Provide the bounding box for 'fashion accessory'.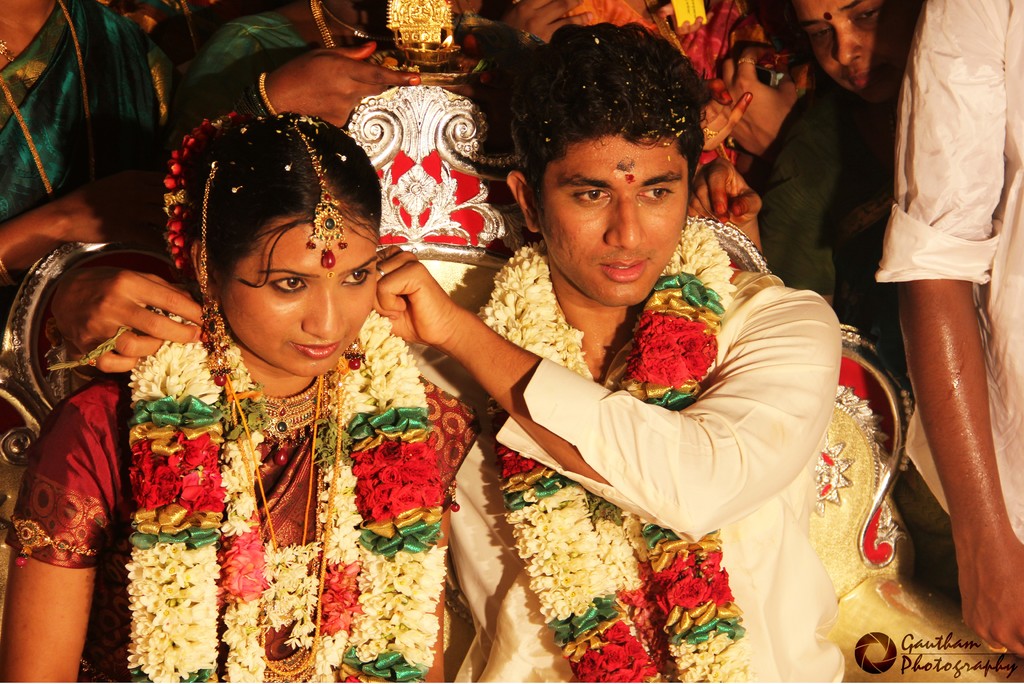
<box>198,154,235,387</box>.
